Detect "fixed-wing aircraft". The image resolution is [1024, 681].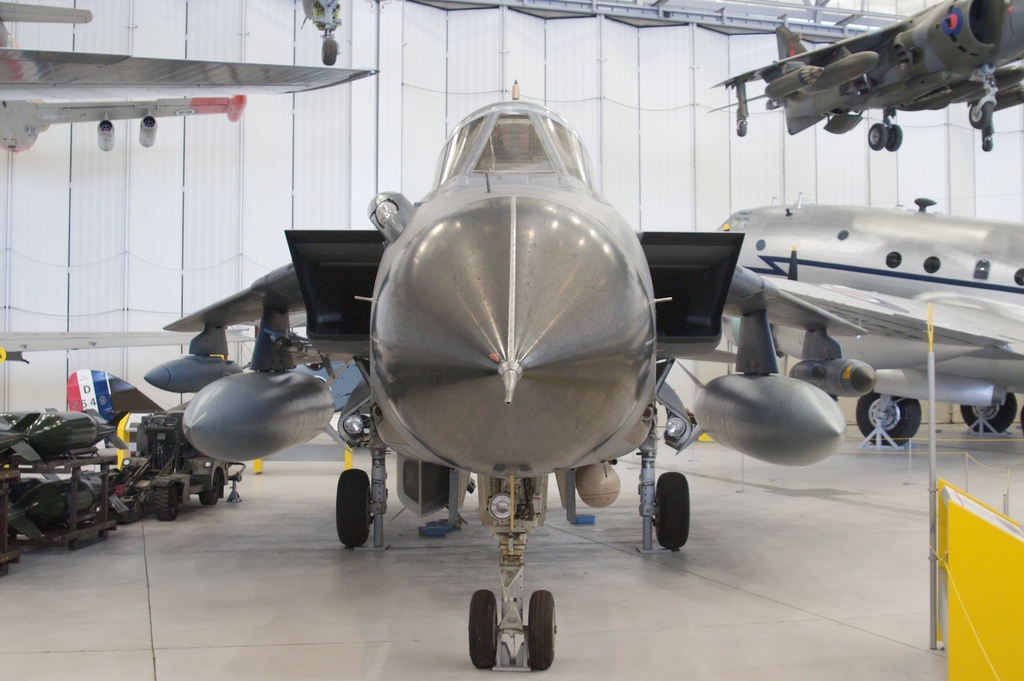
{"left": 0, "top": 2, "right": 383, "bottom": 147}.
